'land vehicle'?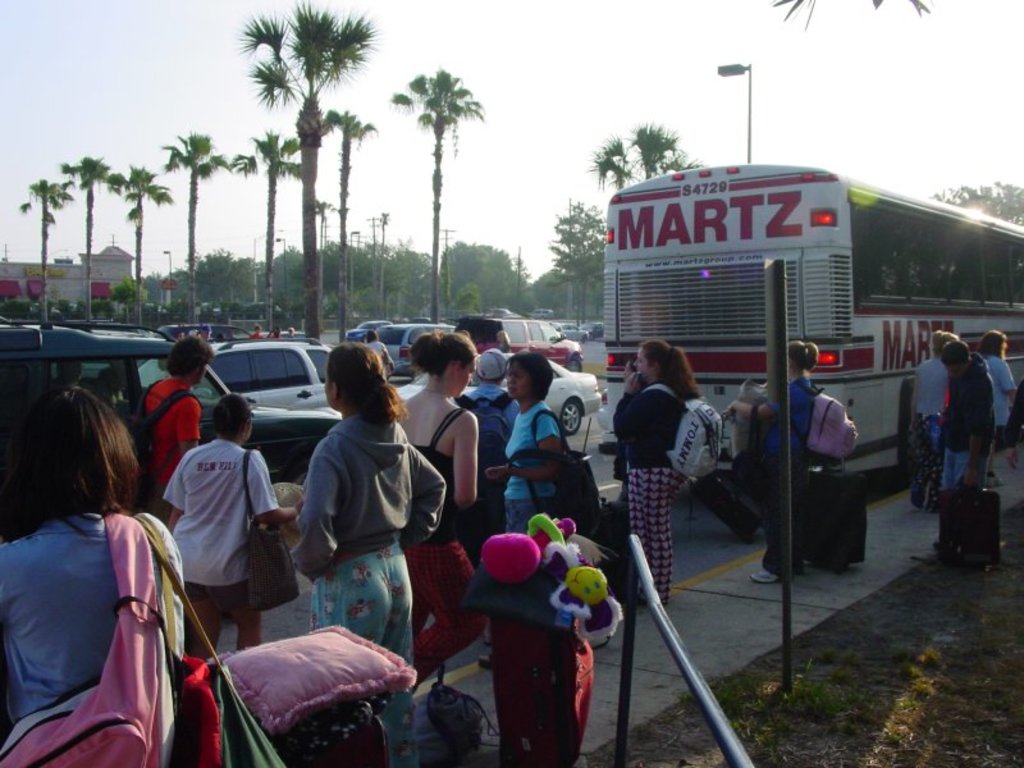
[393, 349, 608, 436]
